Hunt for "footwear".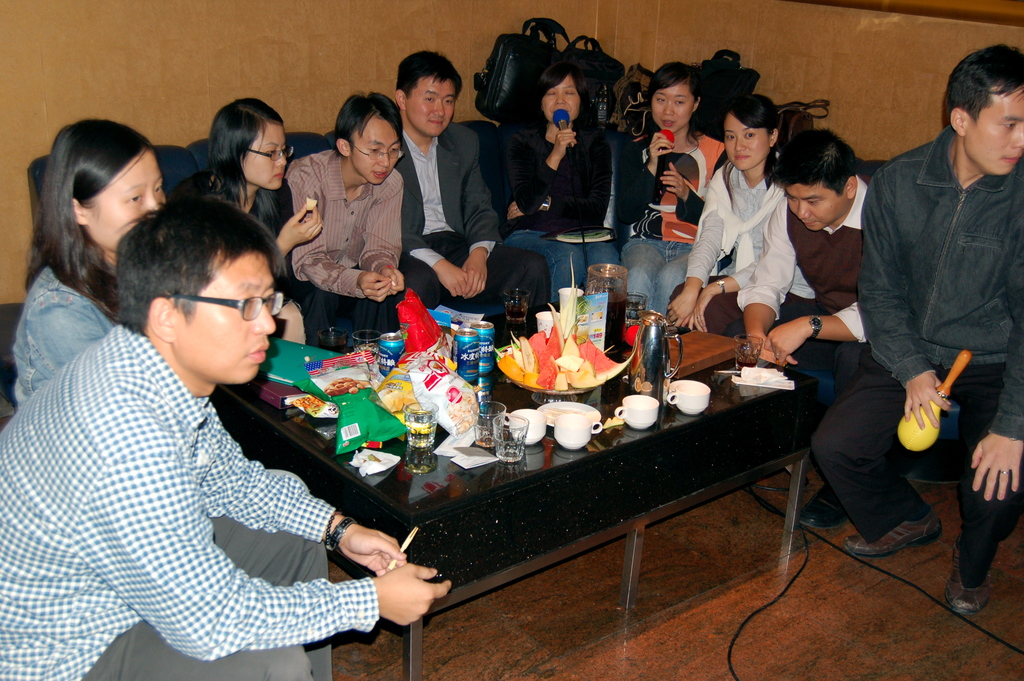
Hunted down at [left=837, top=508, right=938, bottom=552].
